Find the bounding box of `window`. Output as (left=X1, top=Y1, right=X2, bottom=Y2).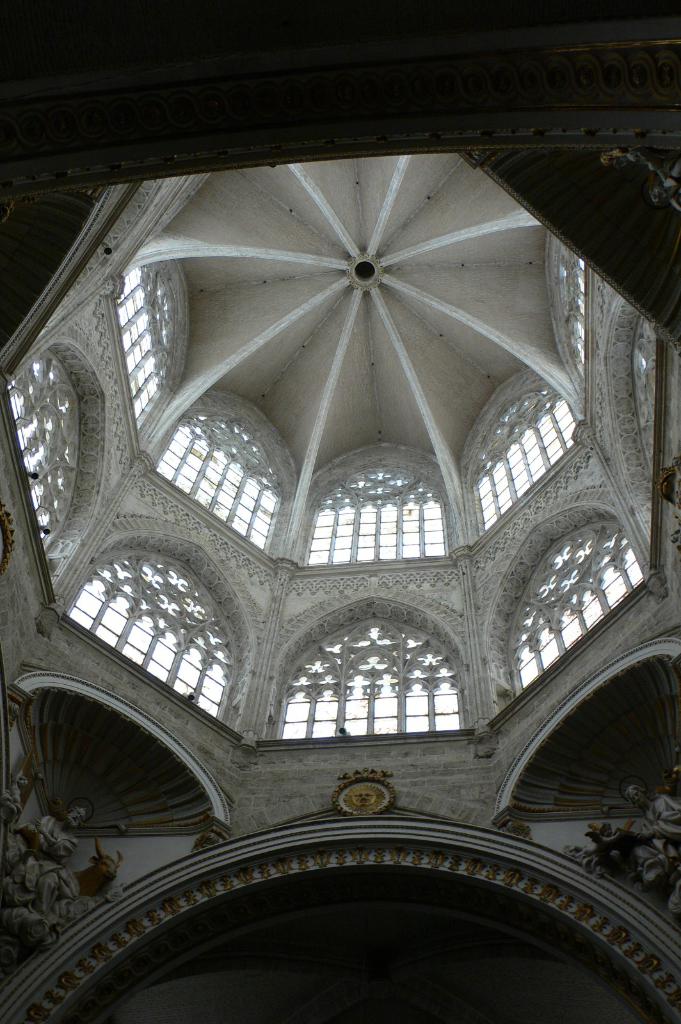
(left=0, top=353, right=82, bottom=560).
